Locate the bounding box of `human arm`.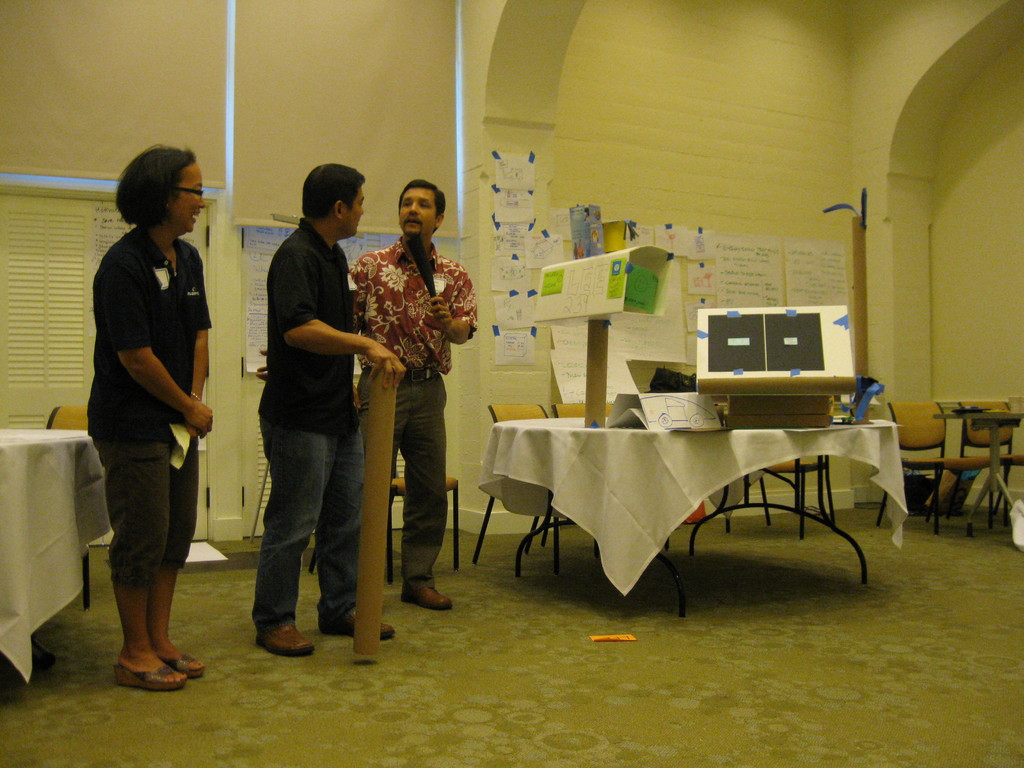
Bounding box: locate(172, 253, 210, 454).
